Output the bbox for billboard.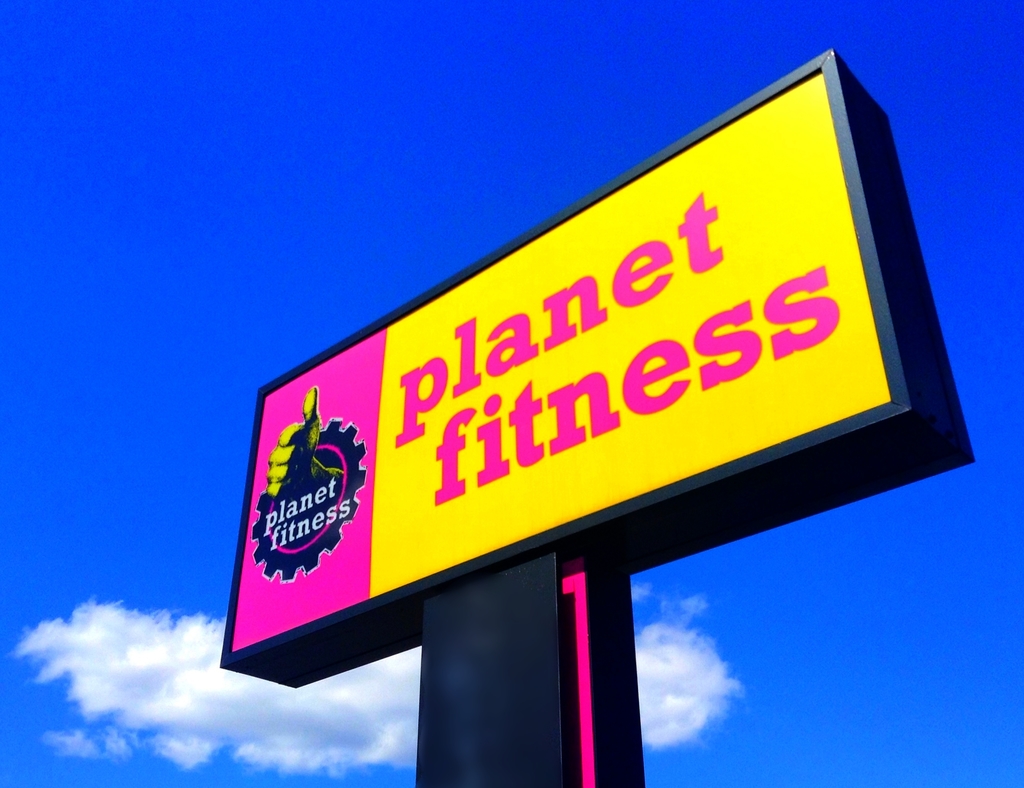
<box>236,61,888,647</box>.
